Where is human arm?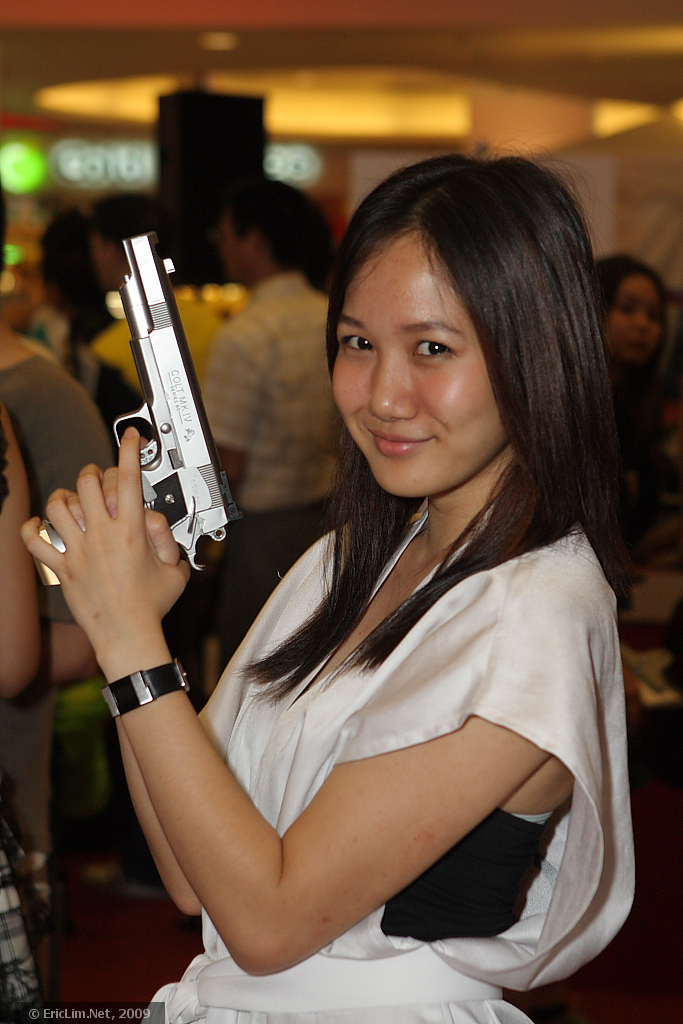
(x1=77, y1=560, x2=514, y2=974).
